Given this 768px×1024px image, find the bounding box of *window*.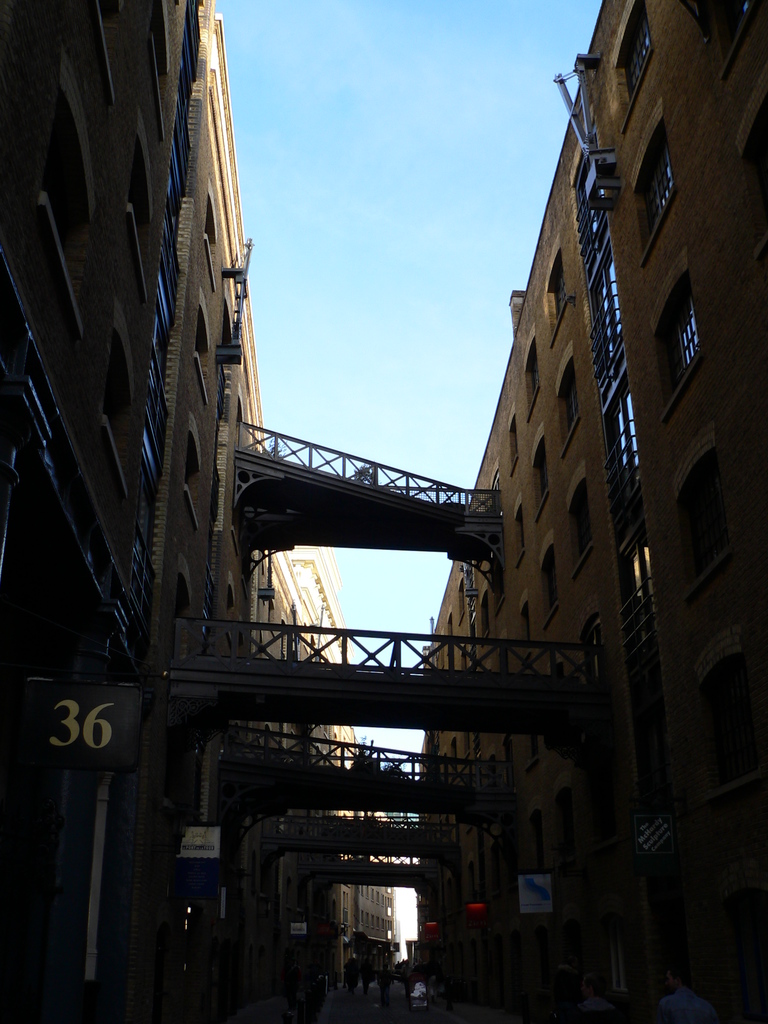
BBox(710, 653, 736, 758).
